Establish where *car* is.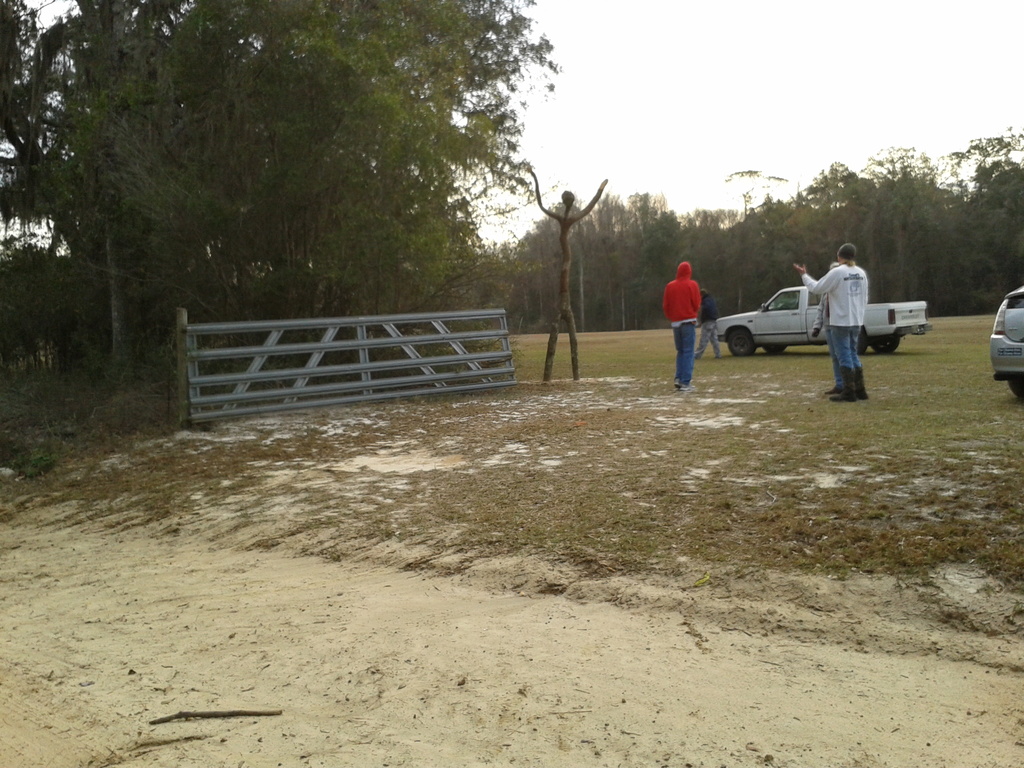
Established at 990 282 1023 399.
